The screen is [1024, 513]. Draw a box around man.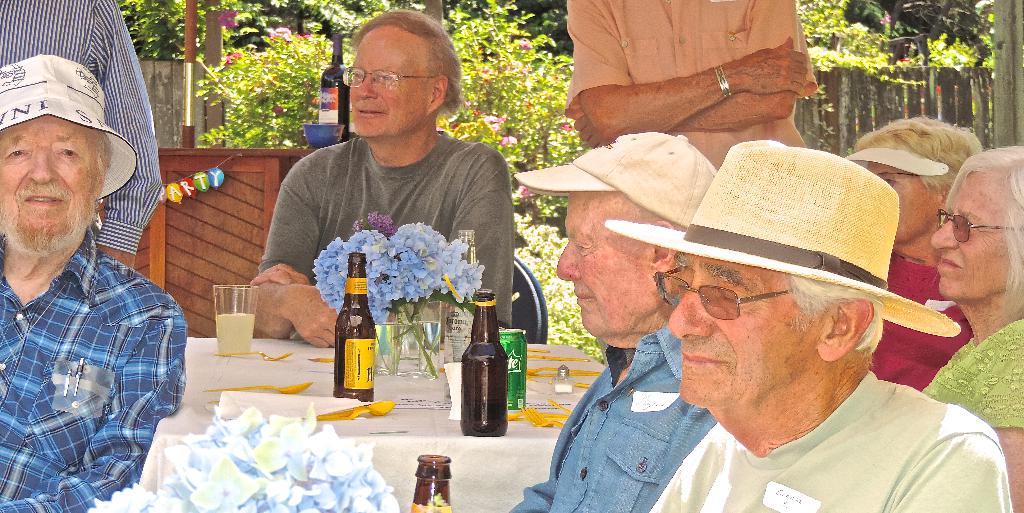
[x1=244, y1=3, x2=518, y2=352].
